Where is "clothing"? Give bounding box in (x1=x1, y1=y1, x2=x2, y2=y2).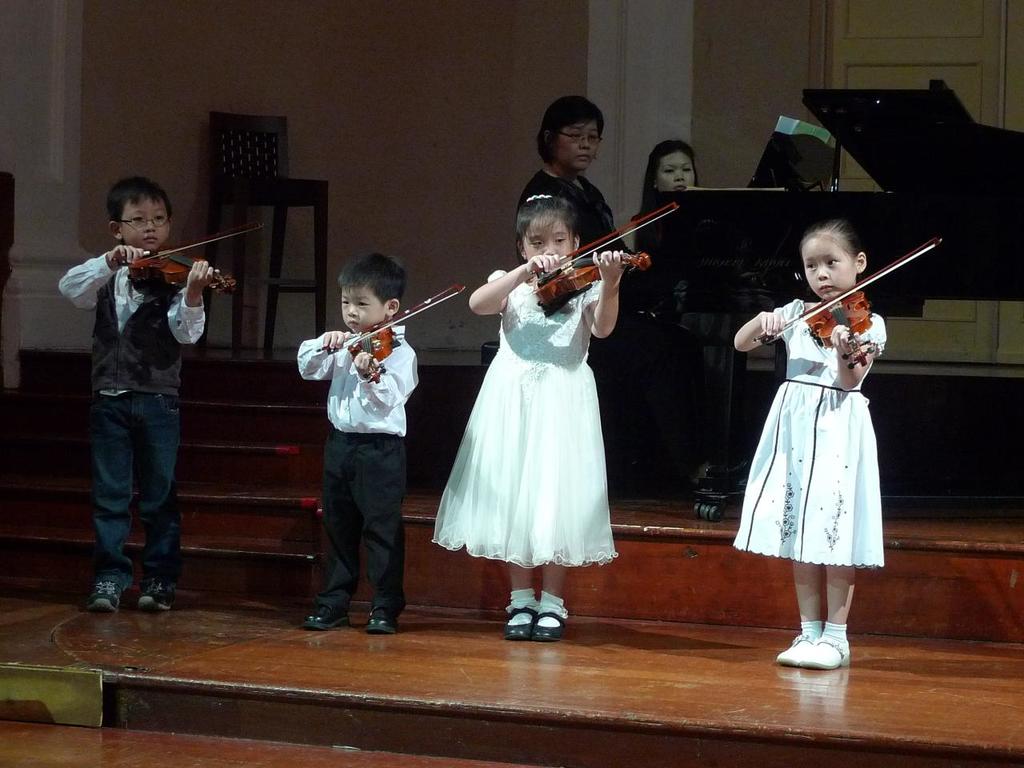
(x1=295, y1=320, x2=421, y2=590).
